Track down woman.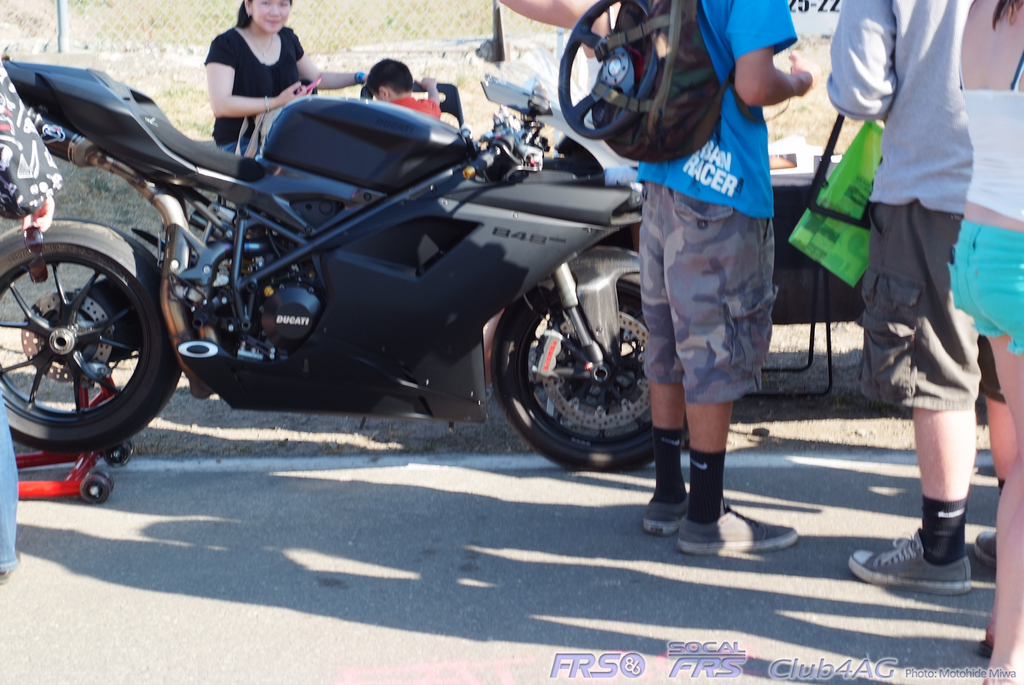
Tracked to BBox(194, 0, 378, 163).
